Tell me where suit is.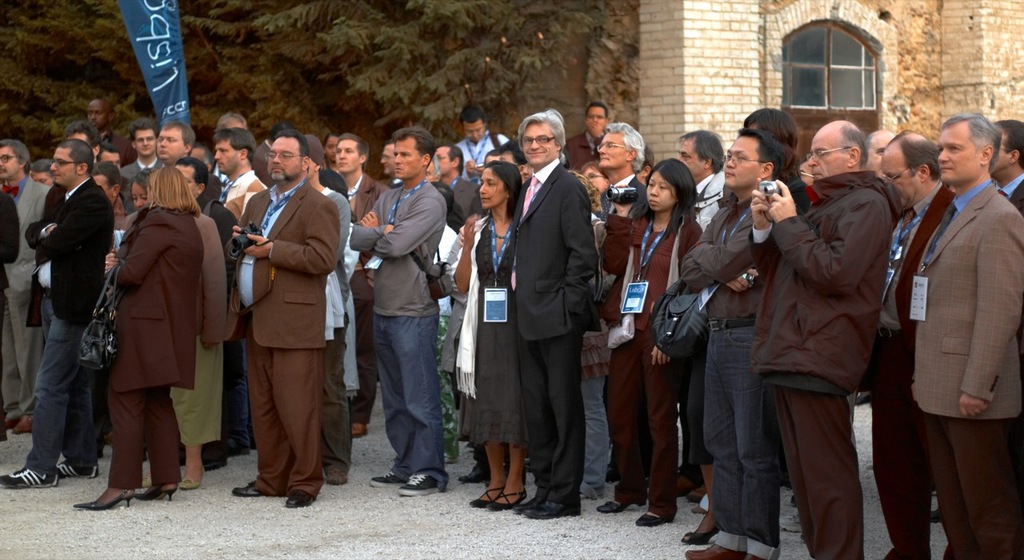
suit is at {"x1": 568, "y1": 132, "x2": 600, "y2": 164}.
